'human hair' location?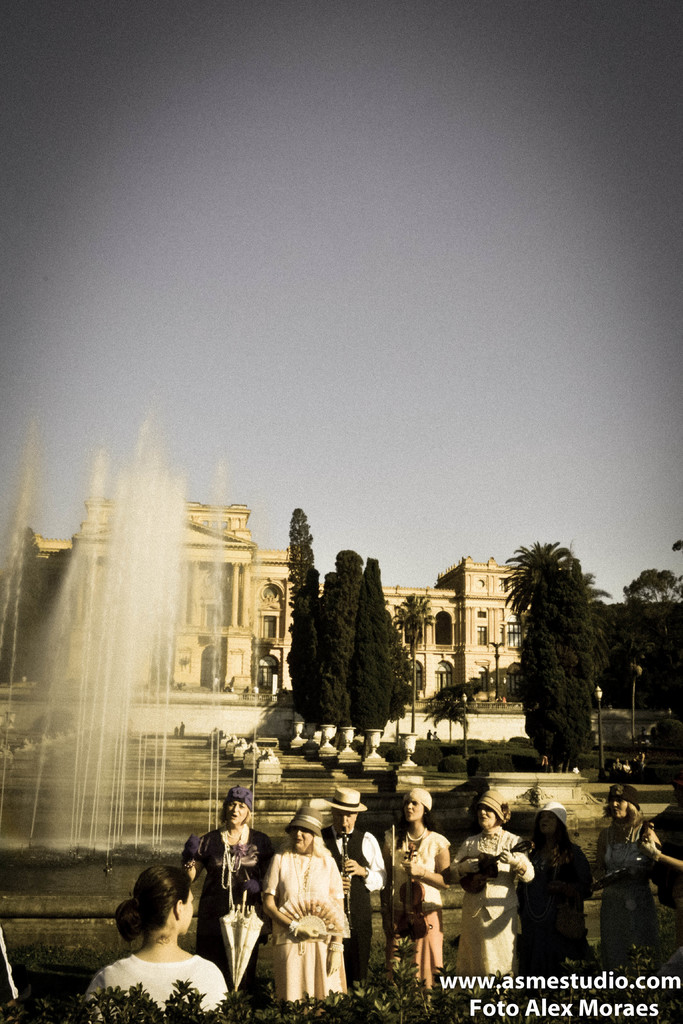
(394, 802, 448, 847)
